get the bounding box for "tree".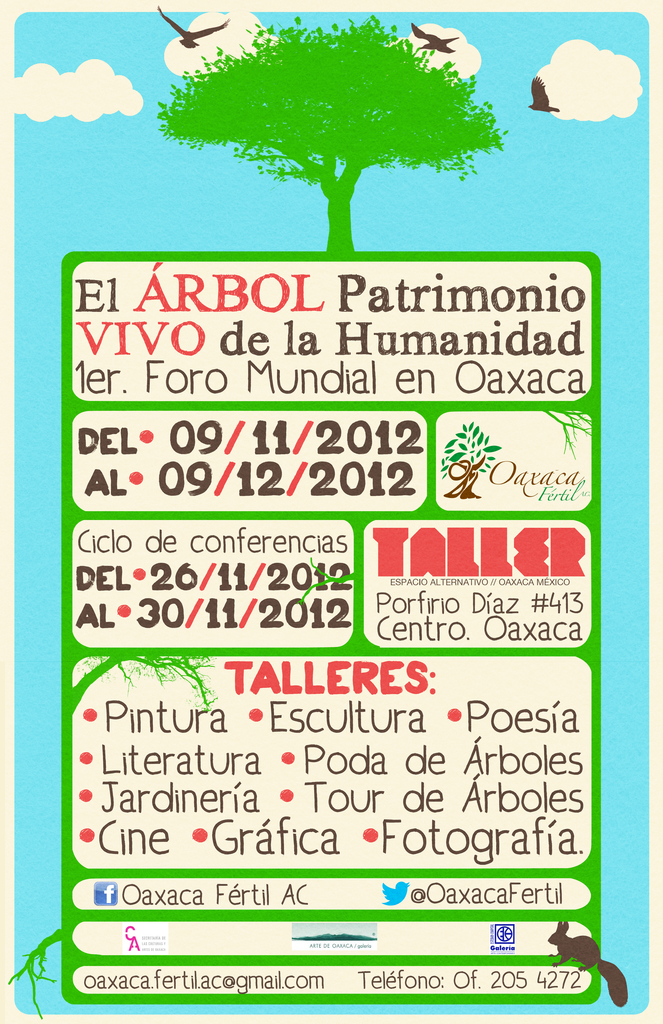
box(168, 0, 510, 239).
